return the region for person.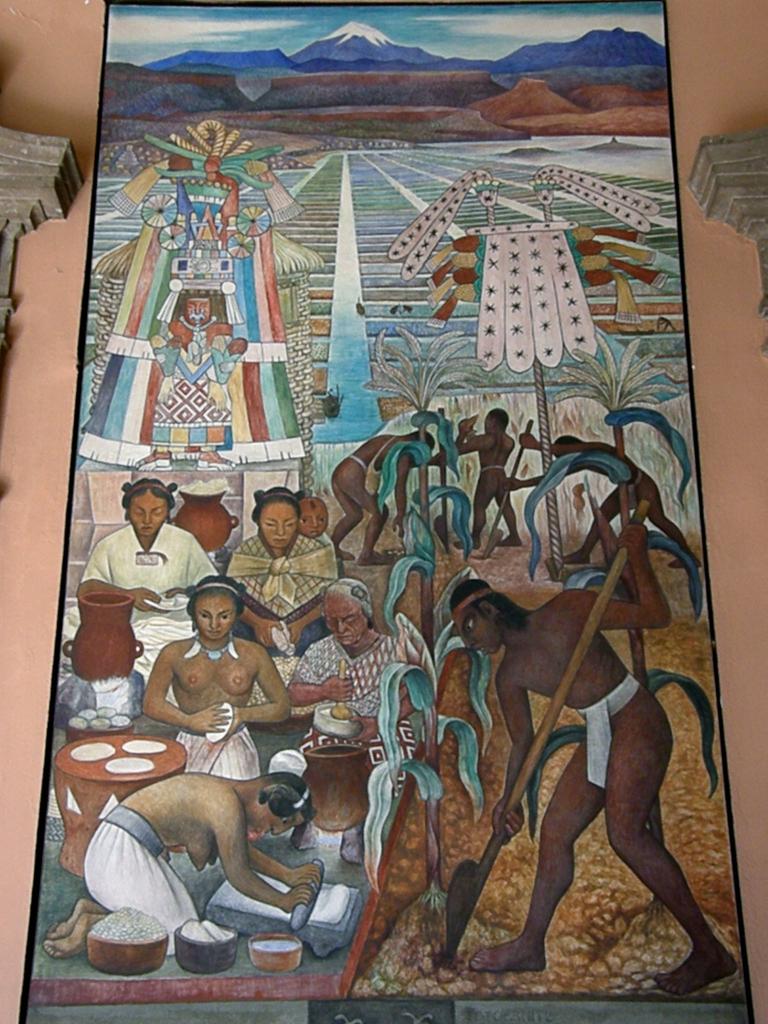
226/483/329/660.
